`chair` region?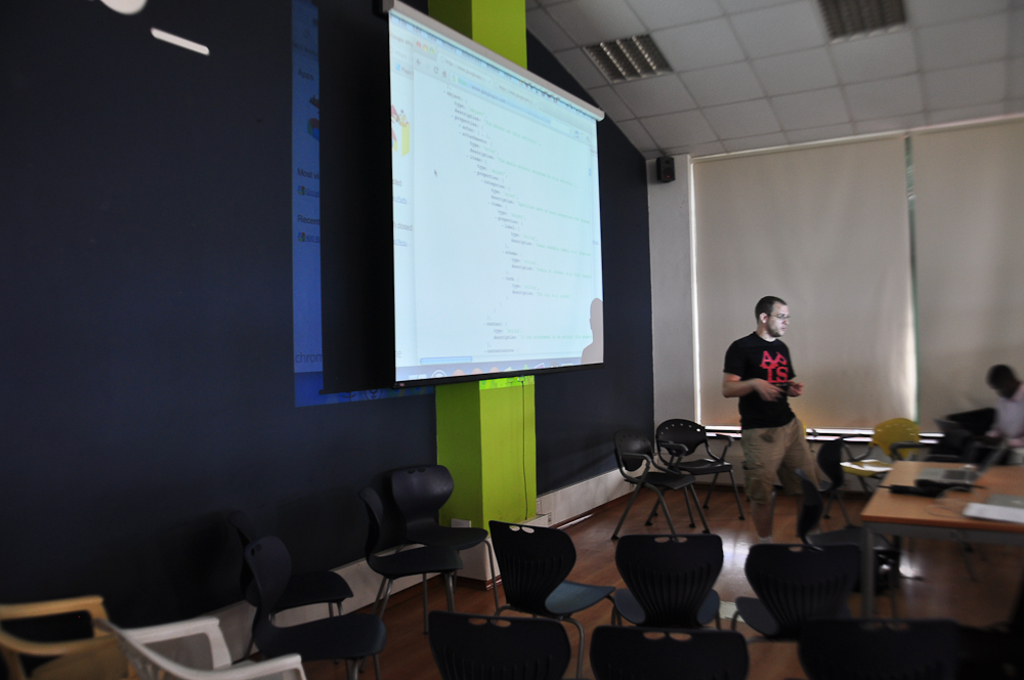
region(729, 543, 866, 655)
